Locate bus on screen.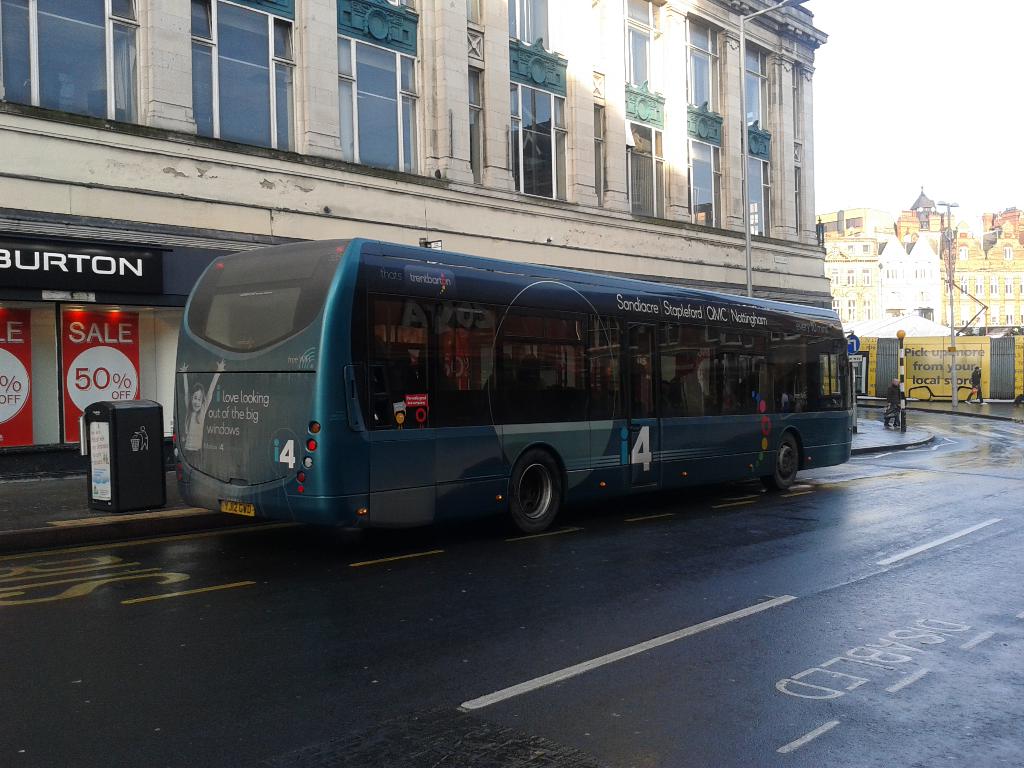
On screen at 166, 237, 861, 532.
